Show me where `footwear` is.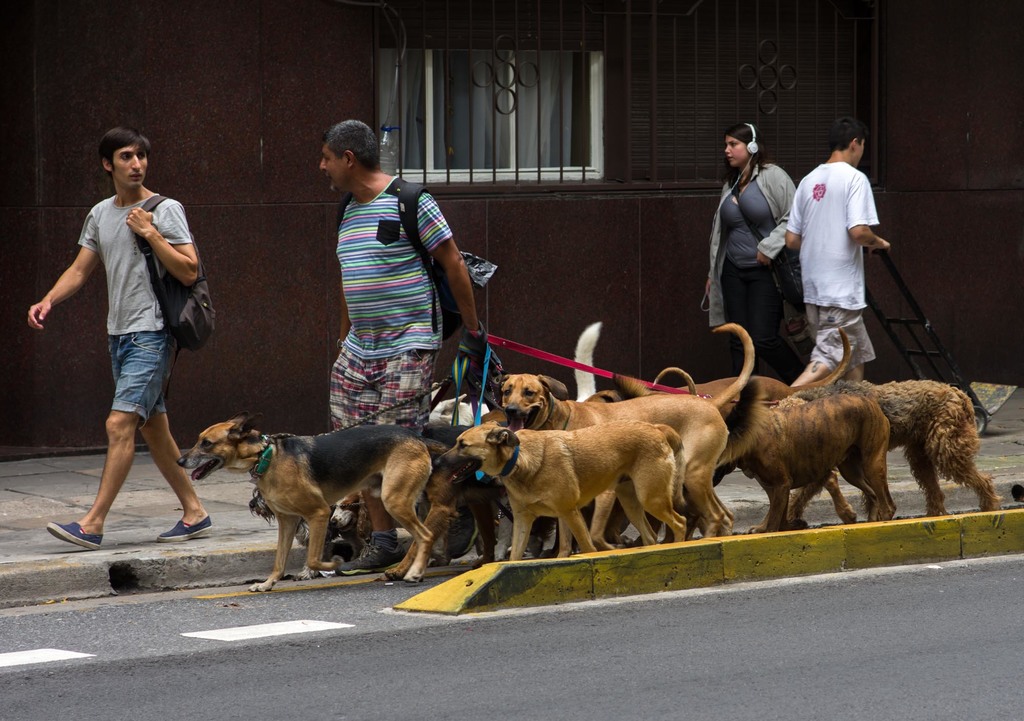
`footwear` is at bbox=(158, 518, 212, 542).
